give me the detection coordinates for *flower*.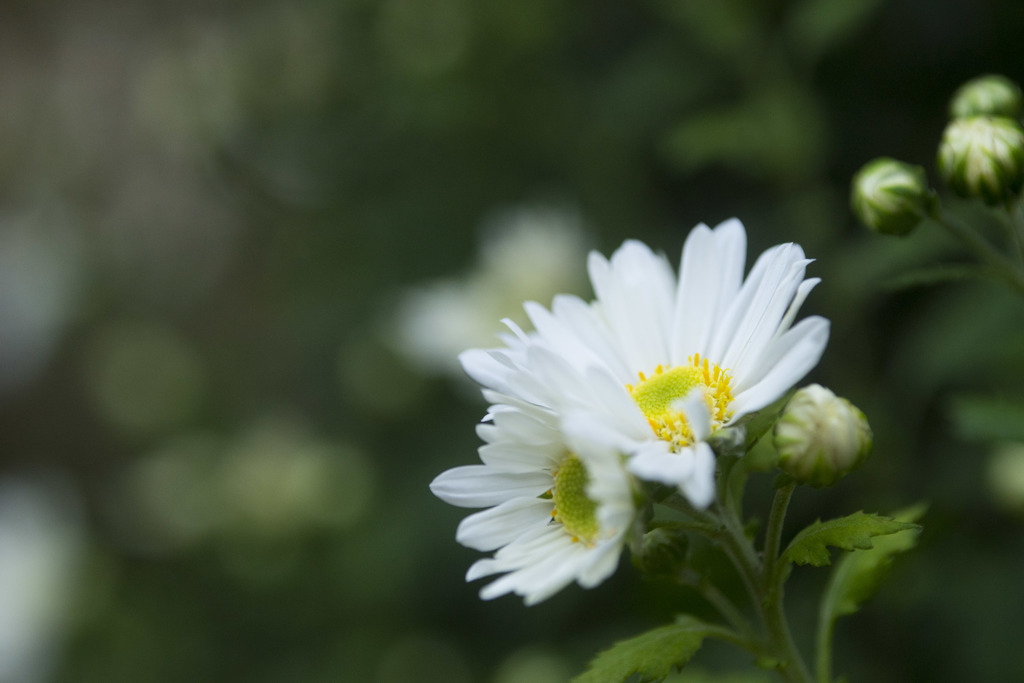
(left=493, top=218, right=877, bottom=527).
